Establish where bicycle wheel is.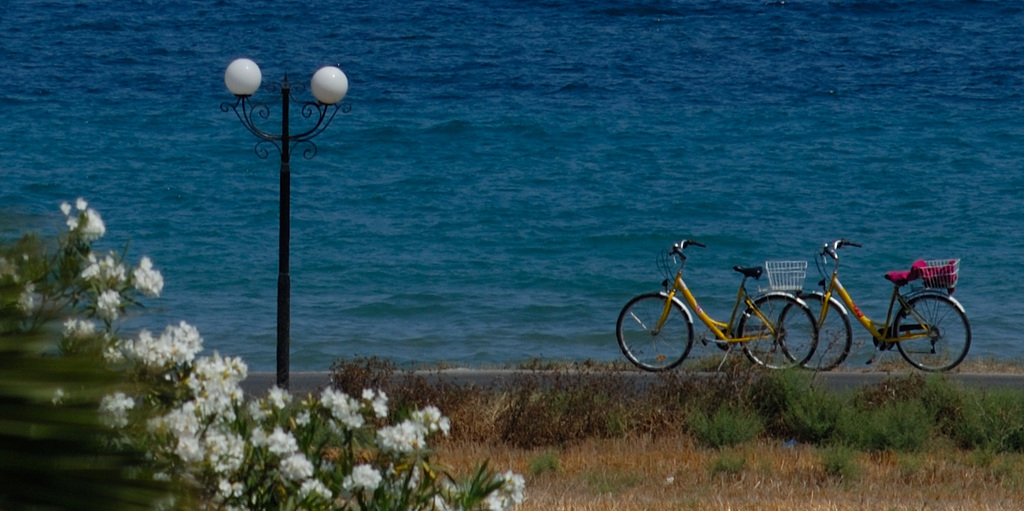
Established at <region>780, 291, 851, 373</region>.
